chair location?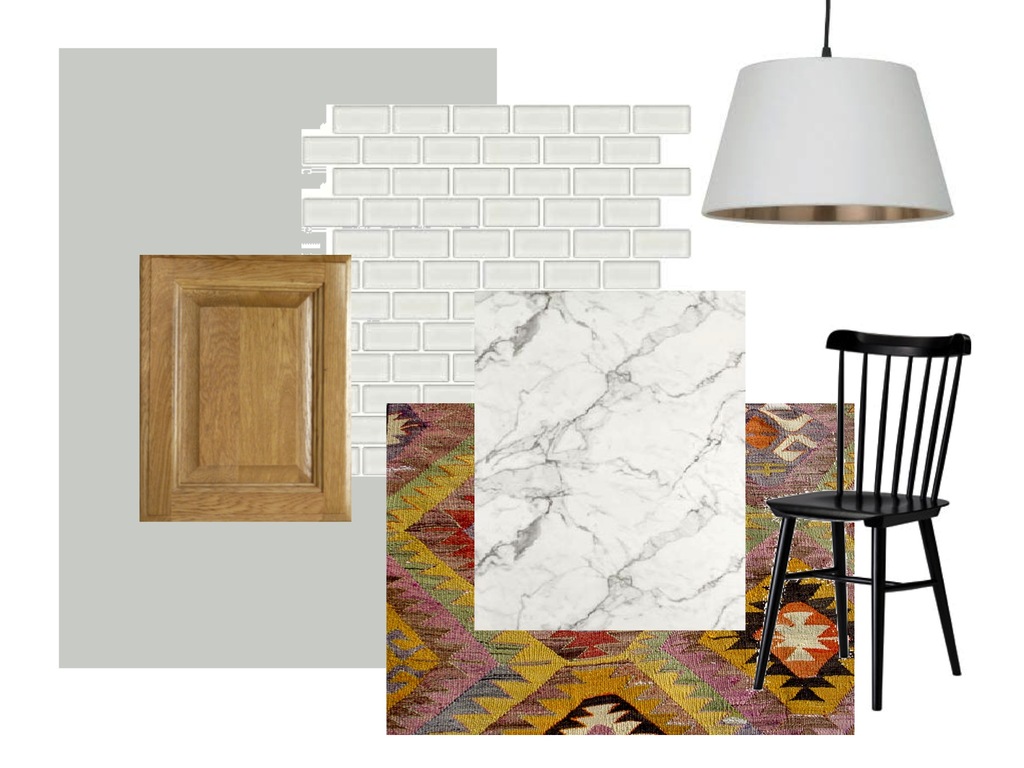
{"left": 752, "top": 285, "right": 995, "bottom": 719}
